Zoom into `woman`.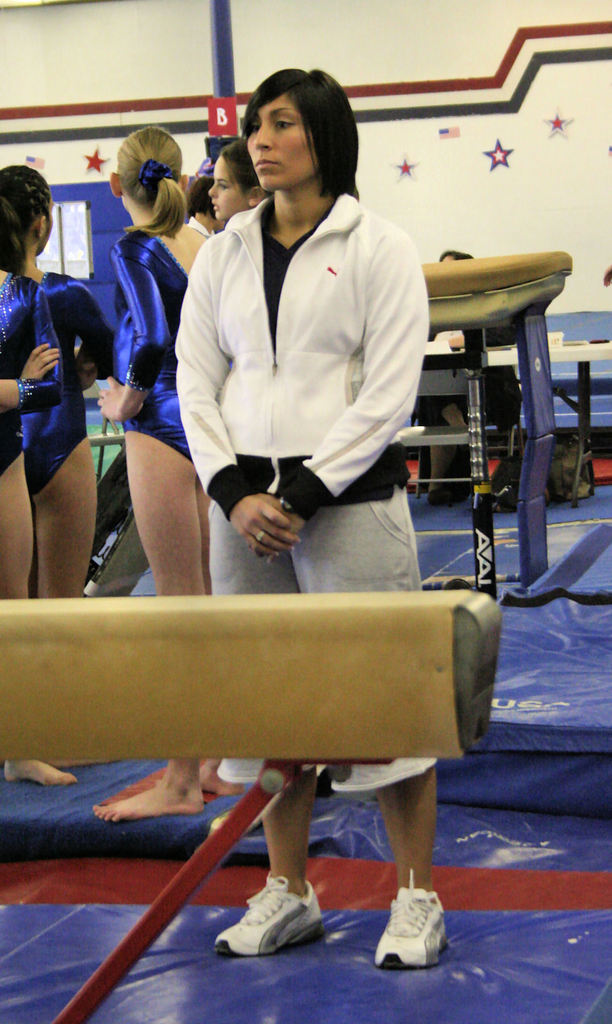
Zoom target: 0 188 73 790.
